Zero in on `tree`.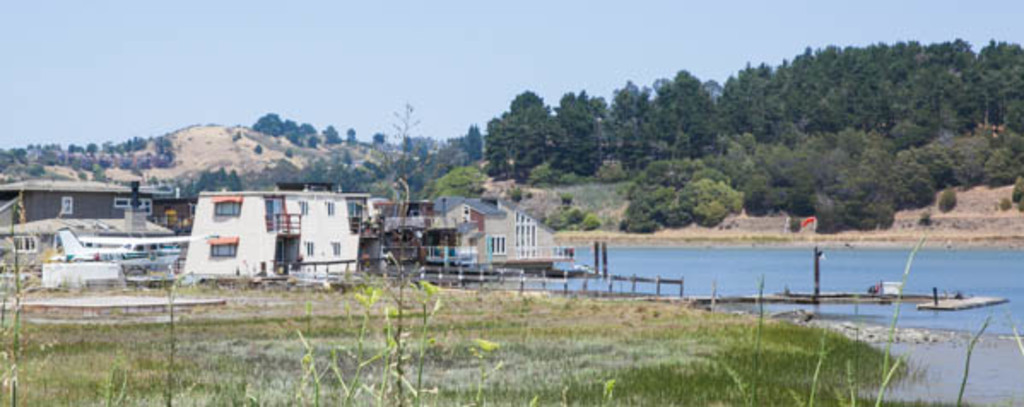
Zeroed in: <bbox>368, 128, 383, 147</bbox>.
